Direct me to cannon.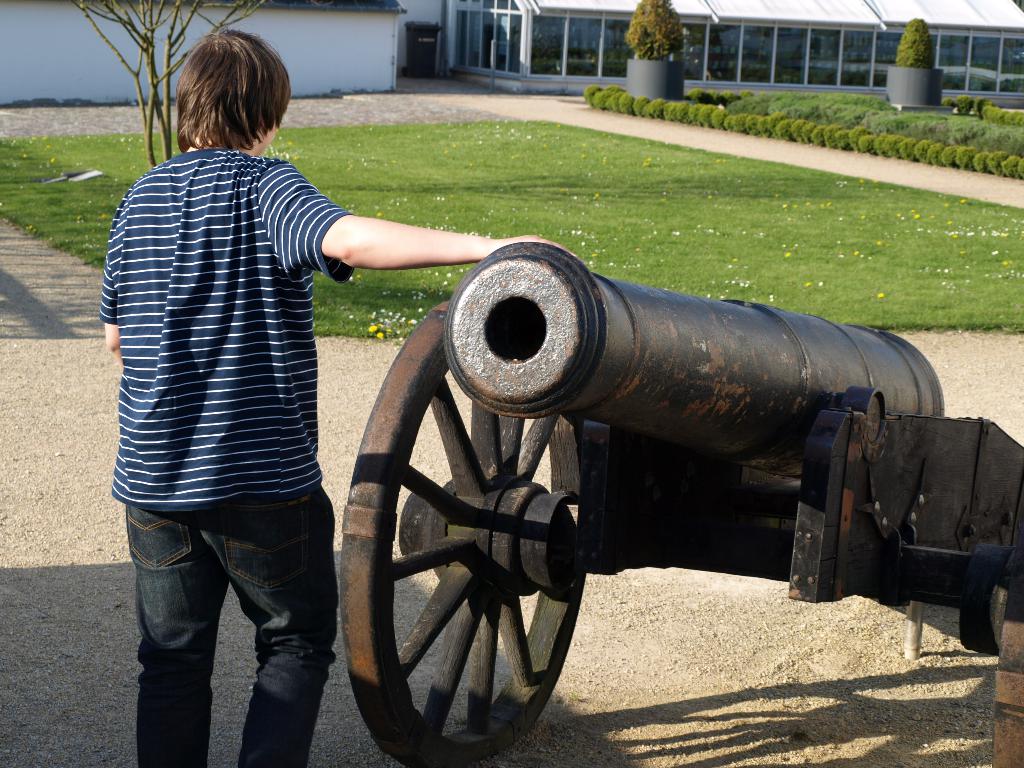
Direction: x1=341, y1=239, x2=1023, y2=767.
